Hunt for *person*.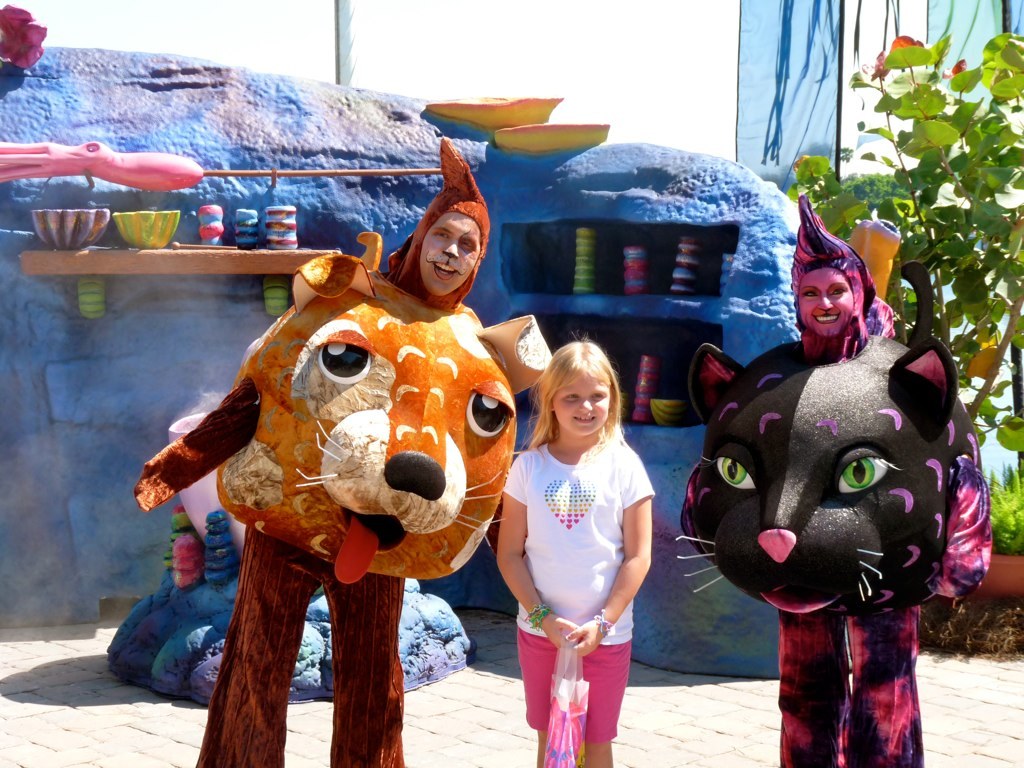
Hunted down at <region>134, 136, 552, 767</region>.
